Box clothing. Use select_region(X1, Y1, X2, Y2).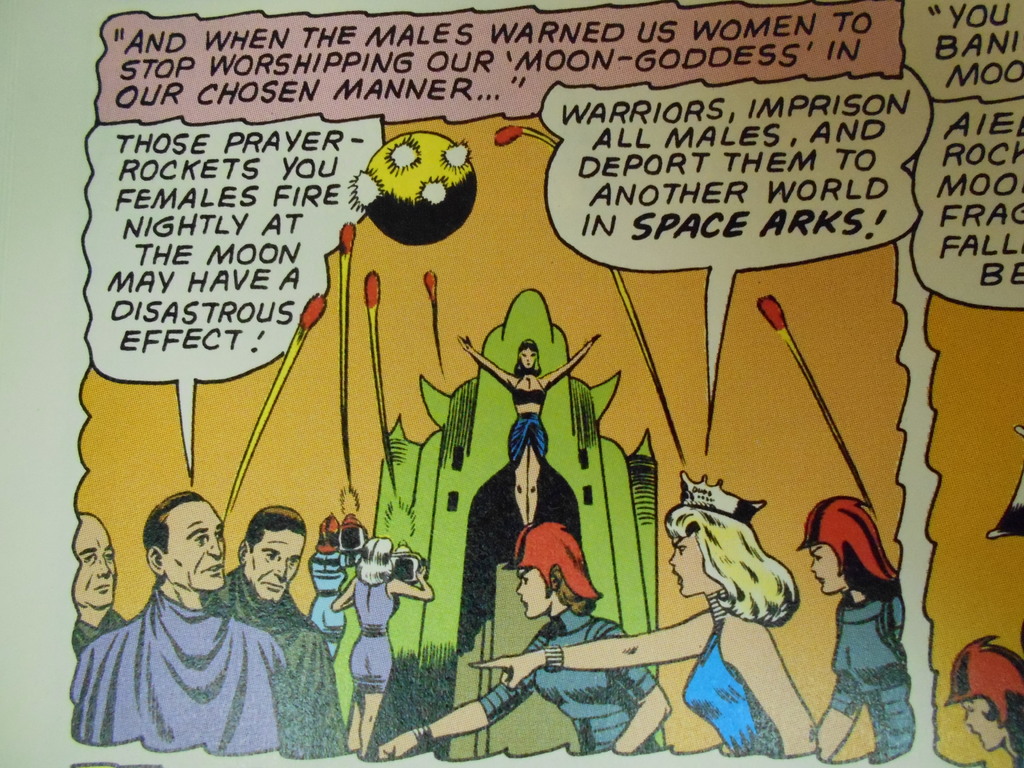
select_region(74, 606, 121, 642).
